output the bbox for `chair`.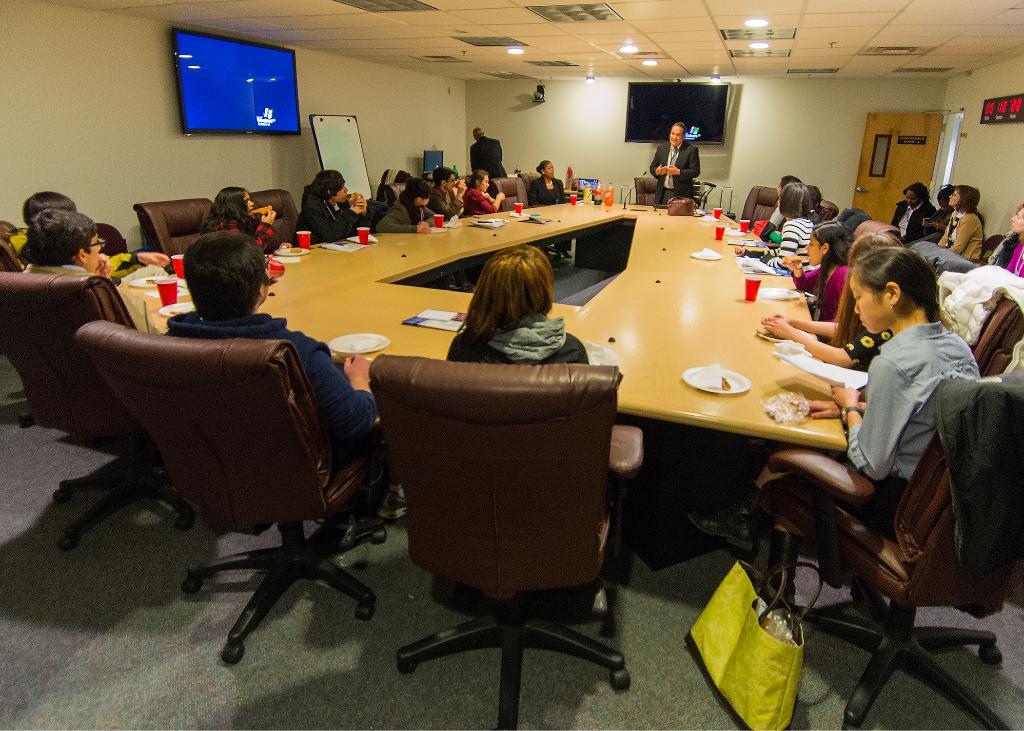
<box>847,218,899,238</box>.
